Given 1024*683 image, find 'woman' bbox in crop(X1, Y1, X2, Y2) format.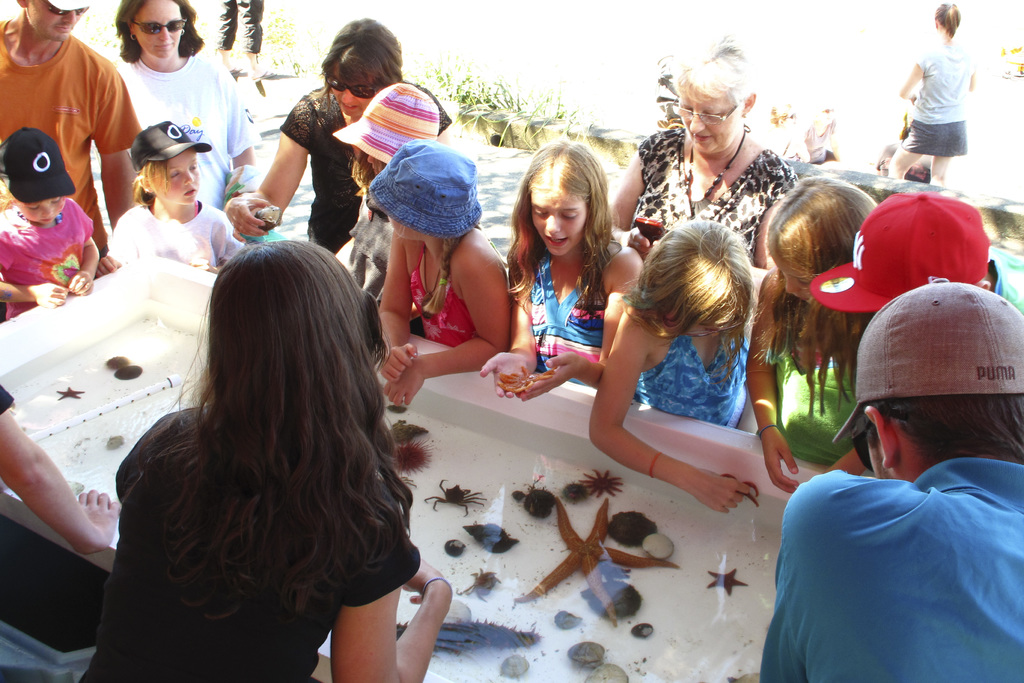
crop(111, 0, 261, 226).
